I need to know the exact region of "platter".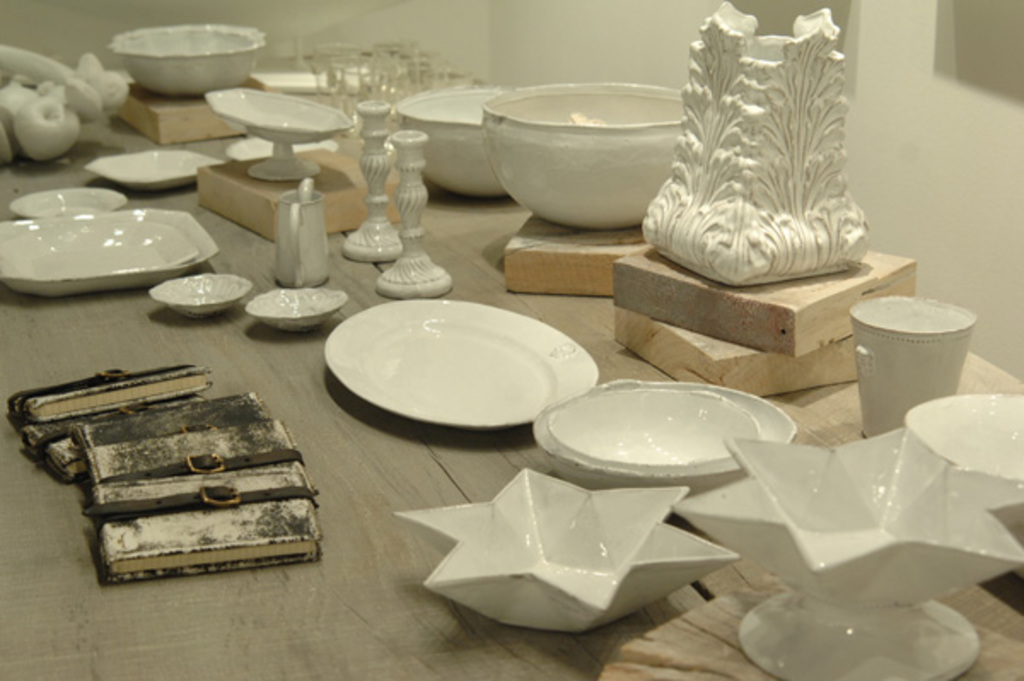
Region: Rect(671, 439, 1022, 679).
